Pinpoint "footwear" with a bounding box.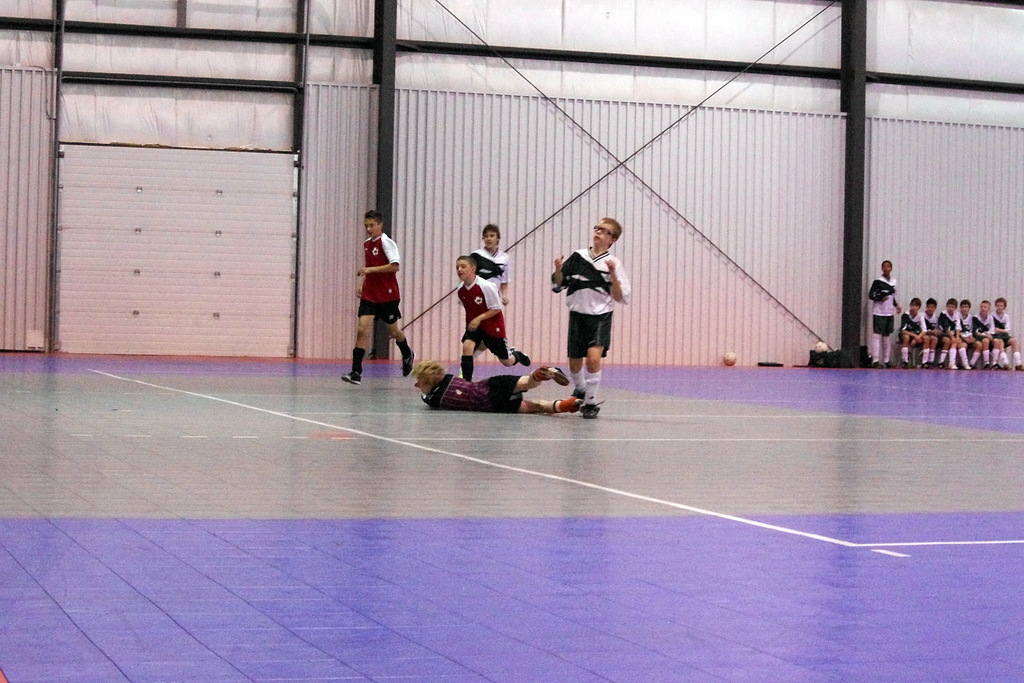
x1=572 y1=392 x2=586 y2=409.
